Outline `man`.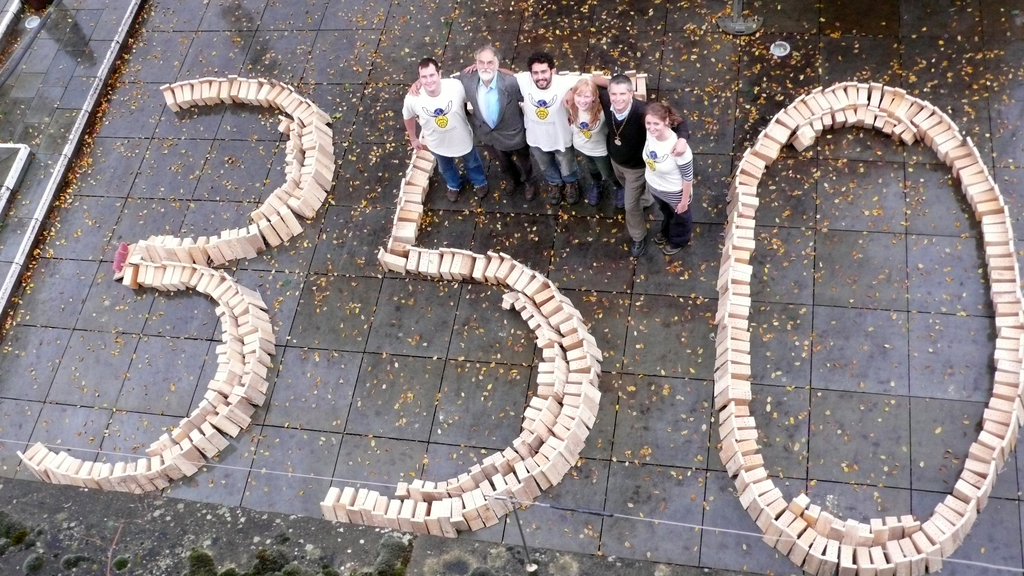
Outline: crop(571, 77, 620, 211).
